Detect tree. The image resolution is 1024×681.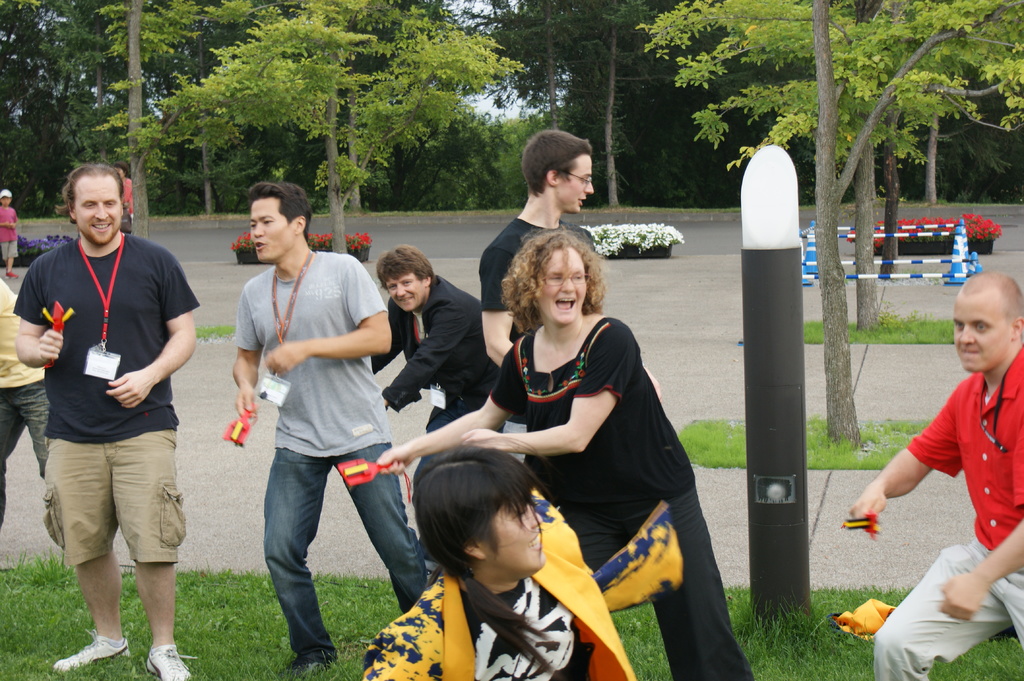
left=90, top=35, right=584, bottom=211.
